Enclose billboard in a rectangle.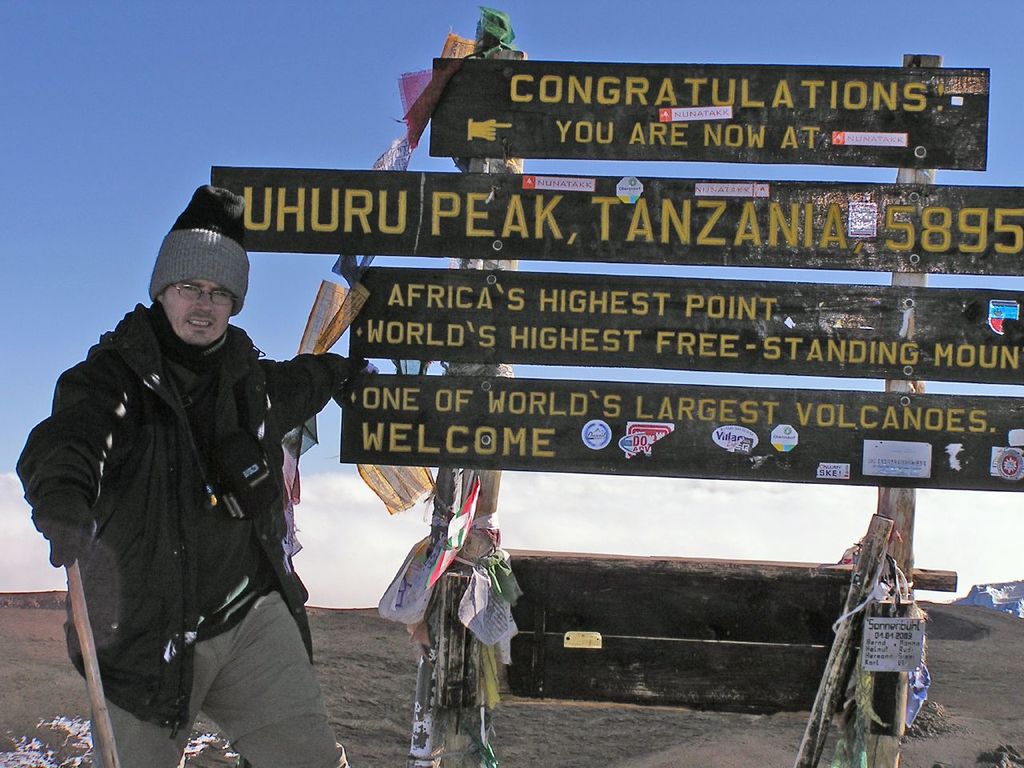
l=434, t=56, r=982, b=168.
